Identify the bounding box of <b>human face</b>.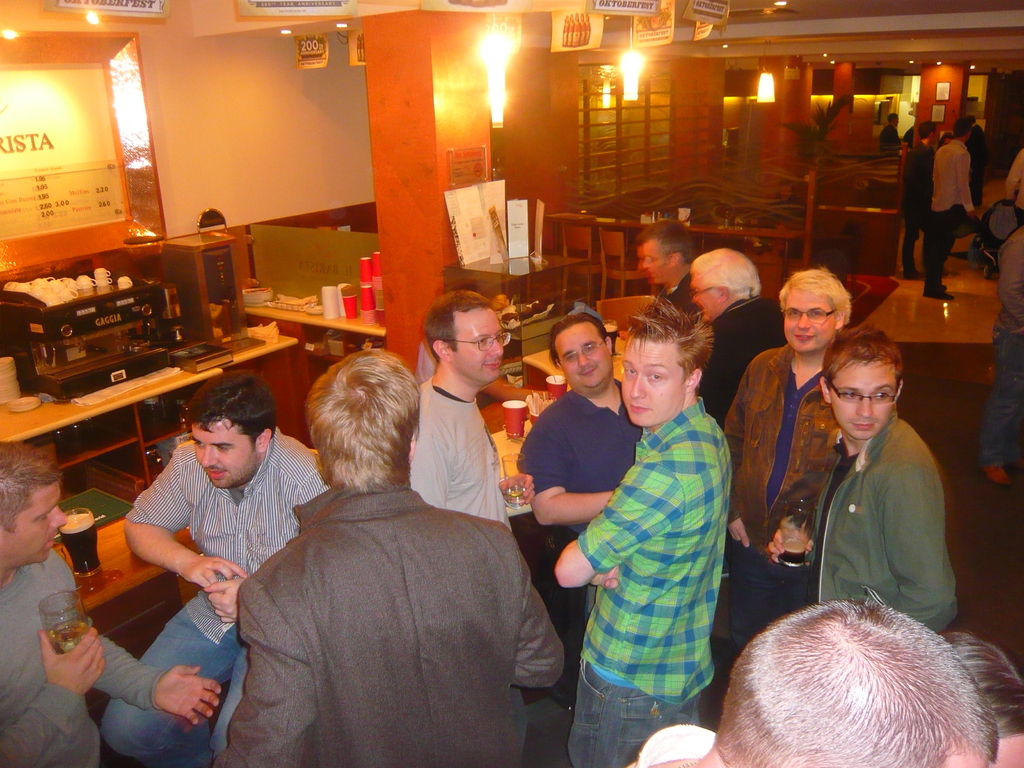
region(826, 360, 897, 442).
